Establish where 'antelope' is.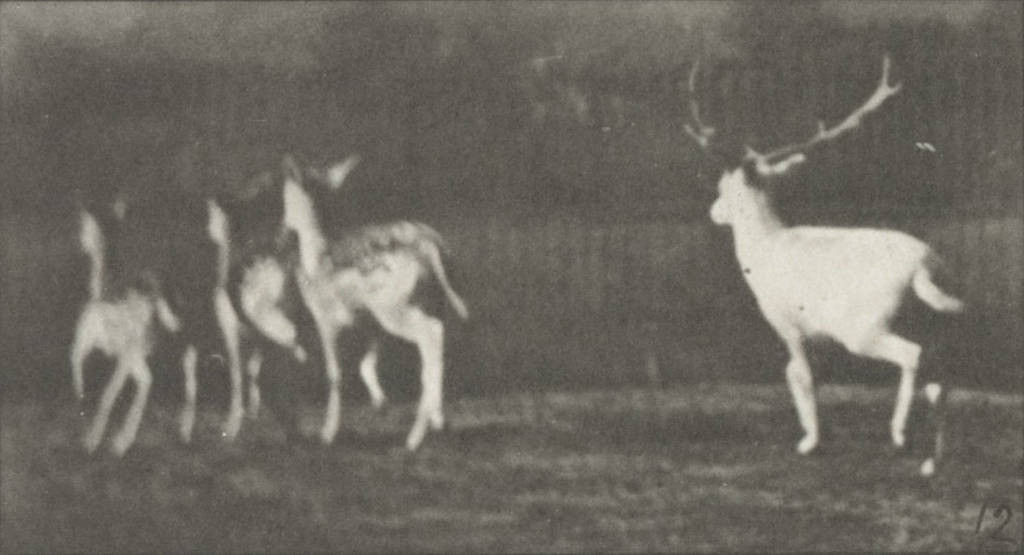
Established at x1=68, y1=209, x2=199, y2=463.
